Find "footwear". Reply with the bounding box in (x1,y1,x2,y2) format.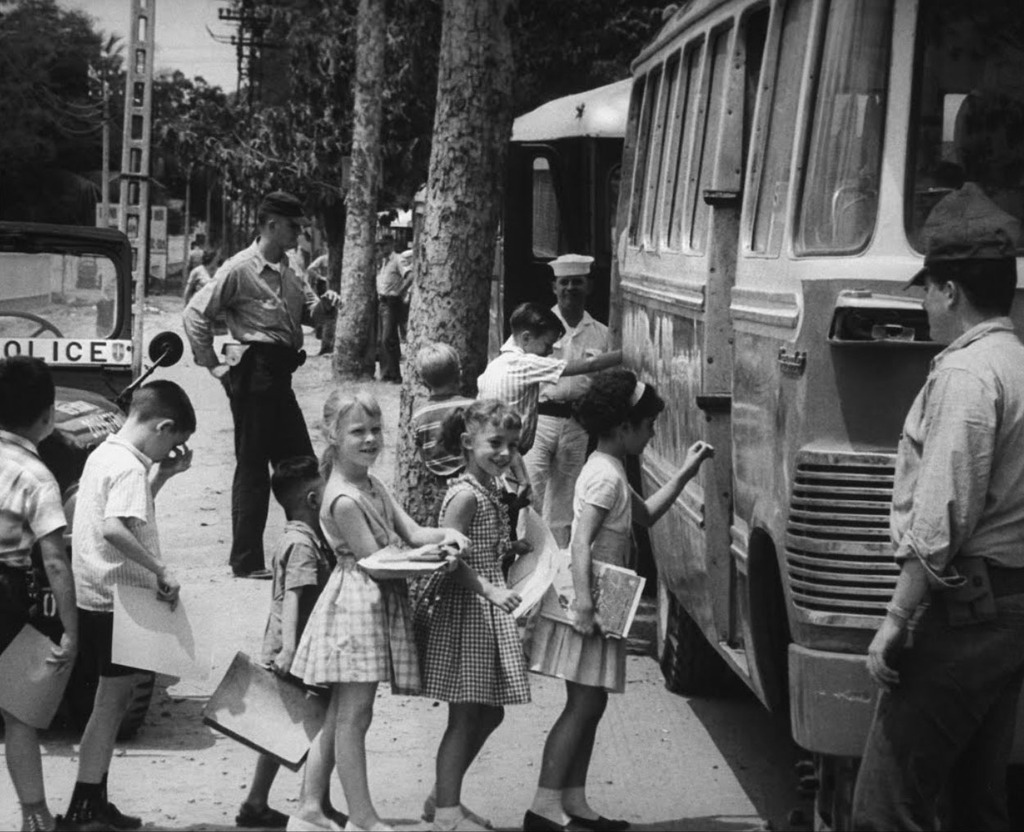
(521,807,585,831).
